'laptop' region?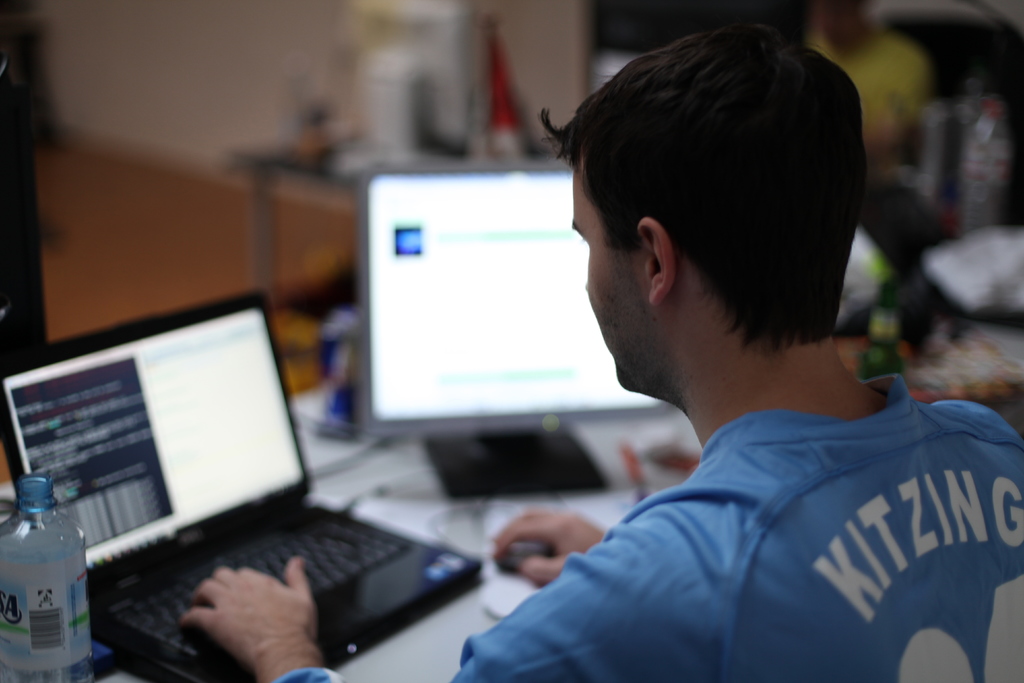
17,297,428,661
